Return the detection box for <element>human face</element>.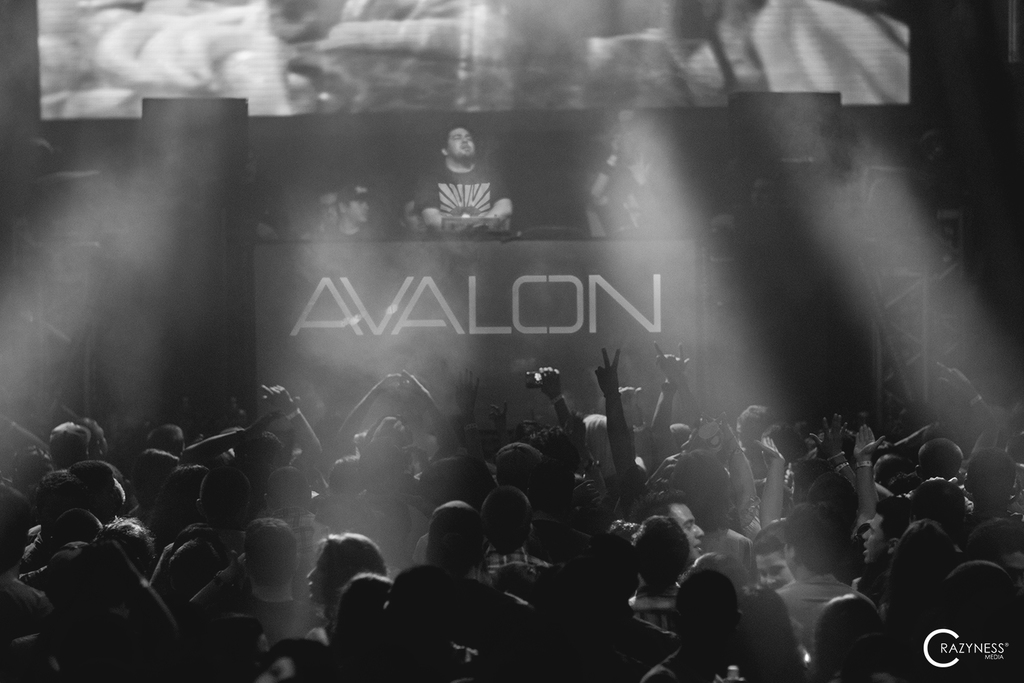
box(672, 504, 707, 564).
